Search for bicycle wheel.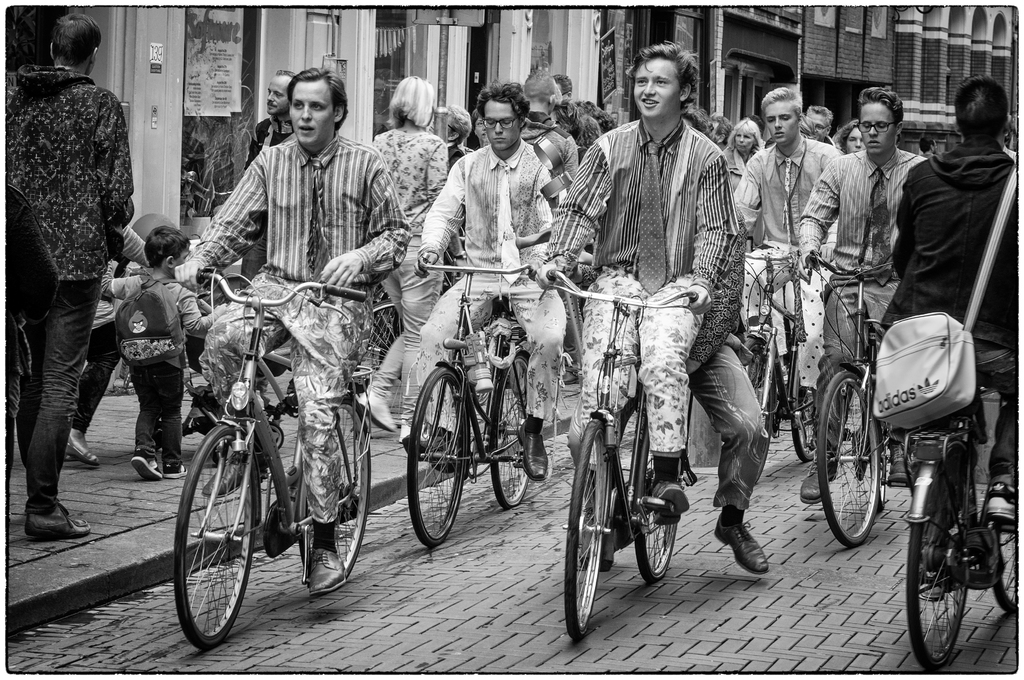
Found at {"x1": 737, "y1": 341, "x2": 774, "y2": 480}.
